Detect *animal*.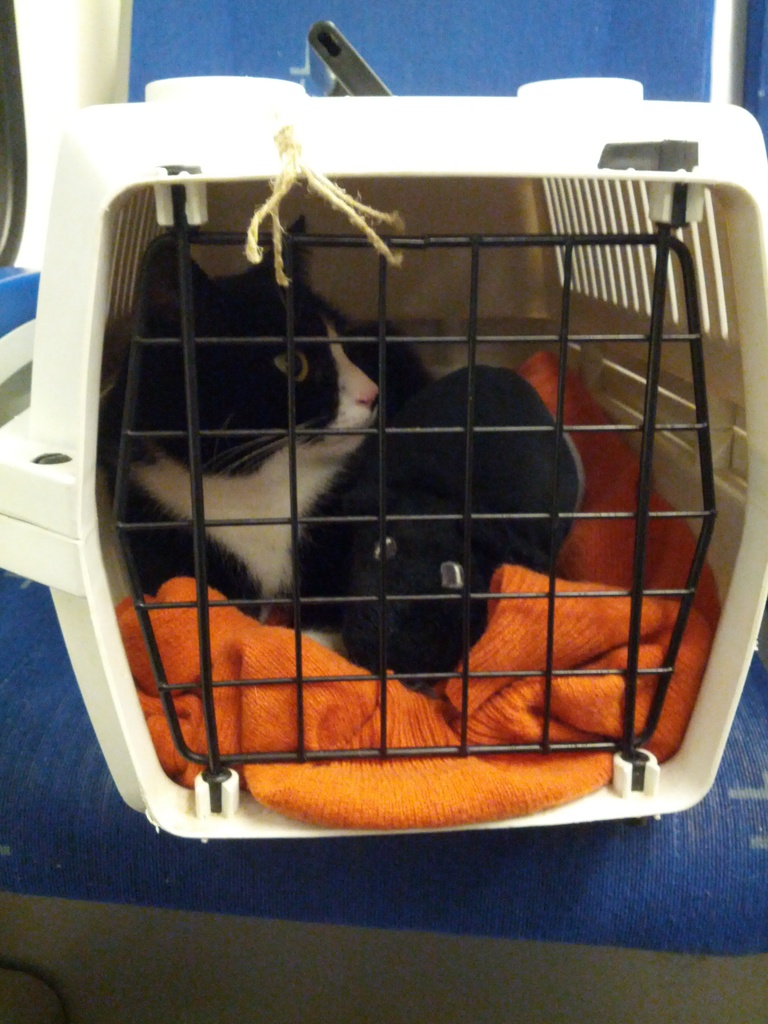
Detected at crop(296, 359, 586, 693).
